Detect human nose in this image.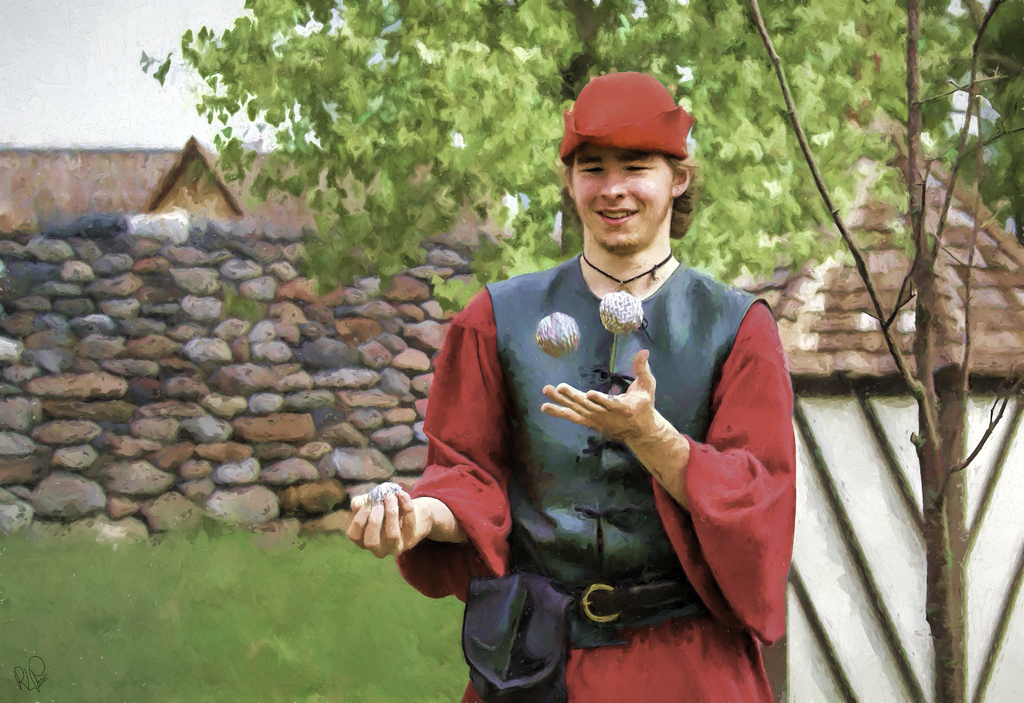
Detection: 595:161:629:201.
